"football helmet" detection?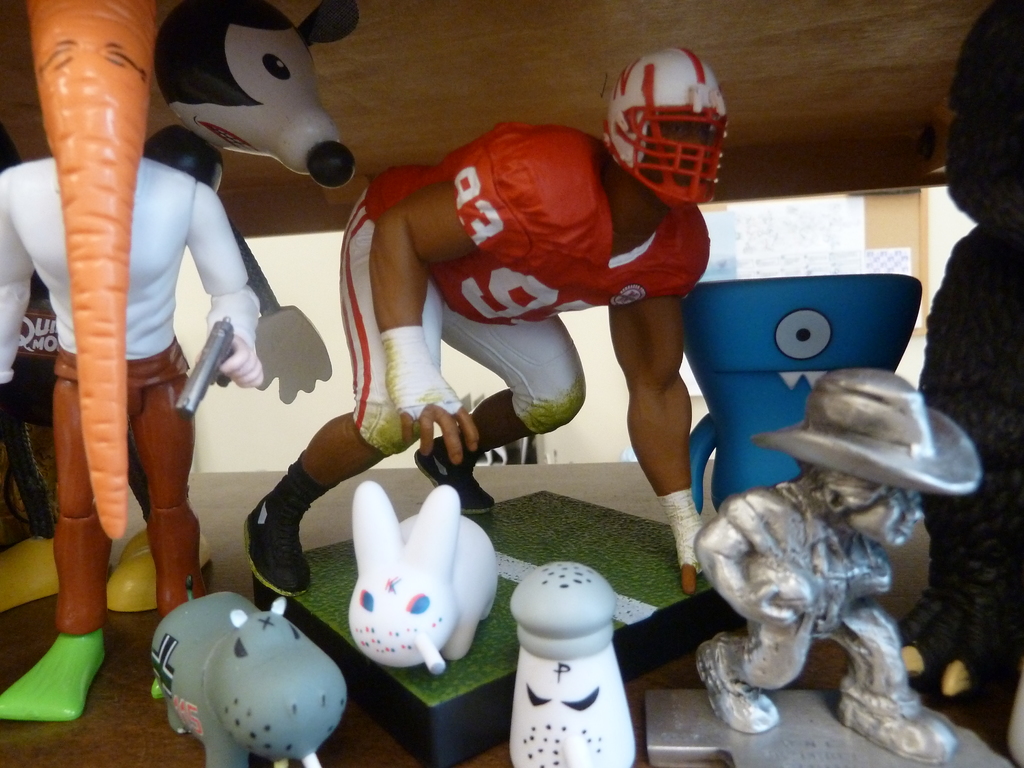
[x1=597, y1=41, x2=726, y2=200]
